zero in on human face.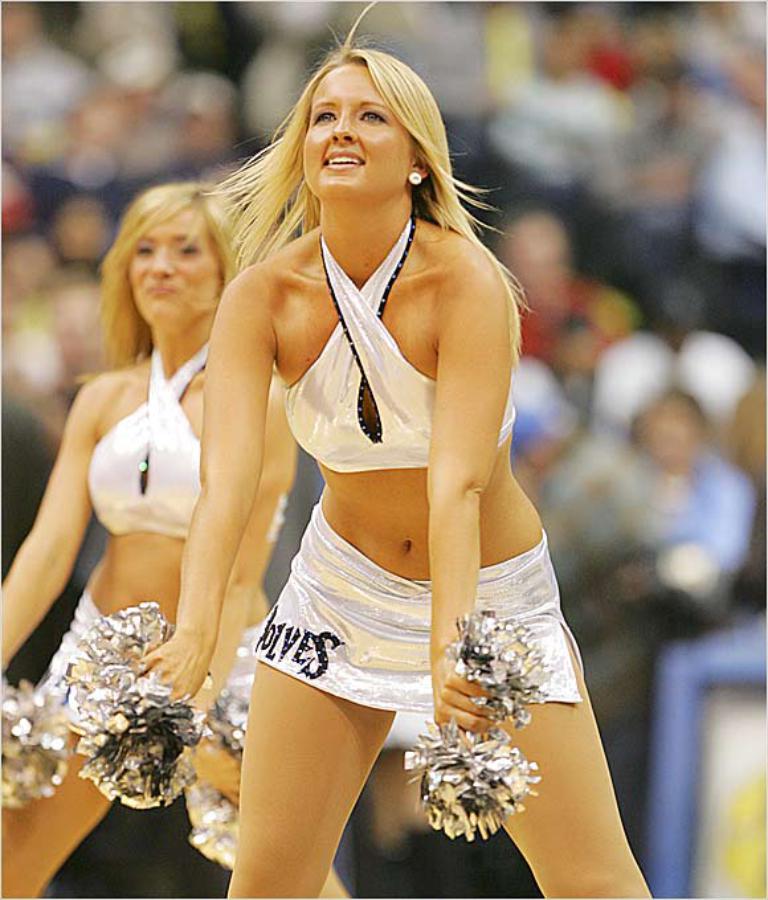
Zeroed in: 298, 66, 421, 201.
